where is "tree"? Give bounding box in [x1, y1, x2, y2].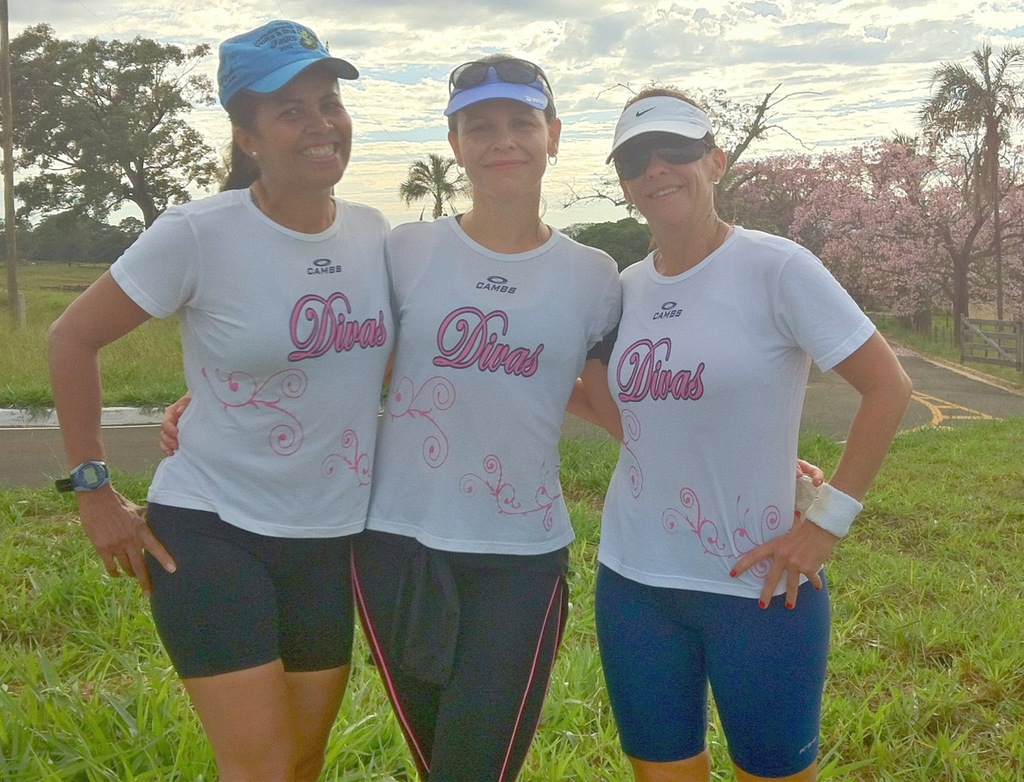
[118, 213, 143, 240].
